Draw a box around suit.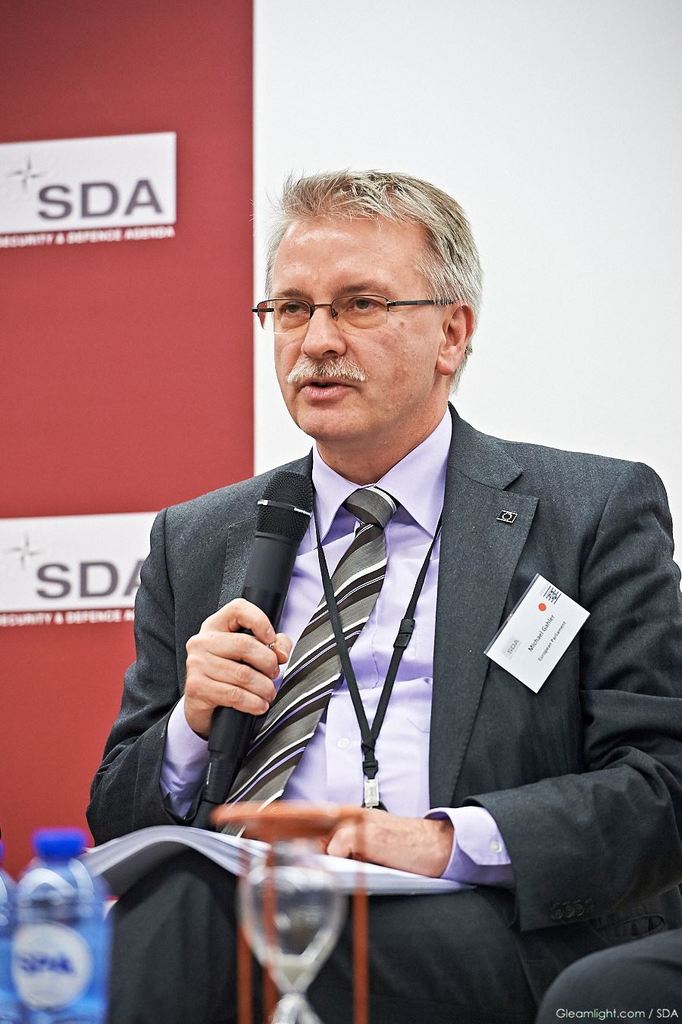
select_region(174, 391, 670, 914).
